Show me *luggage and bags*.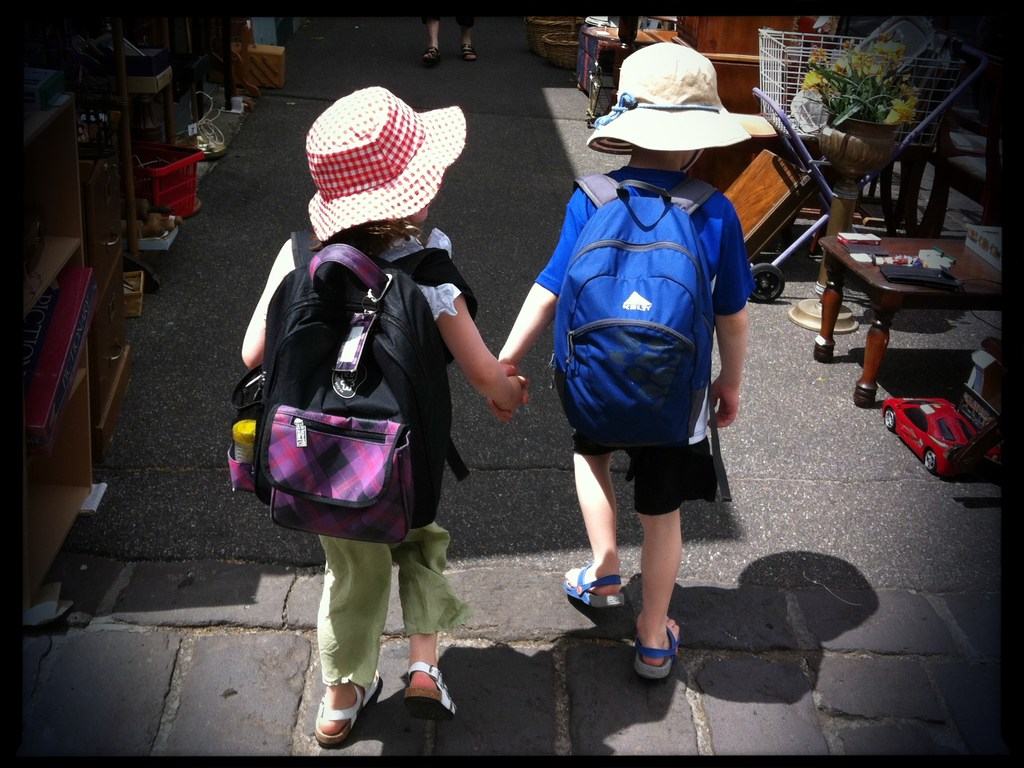
*luggage and bags* is here: box=[206, 241, 467, 573].
